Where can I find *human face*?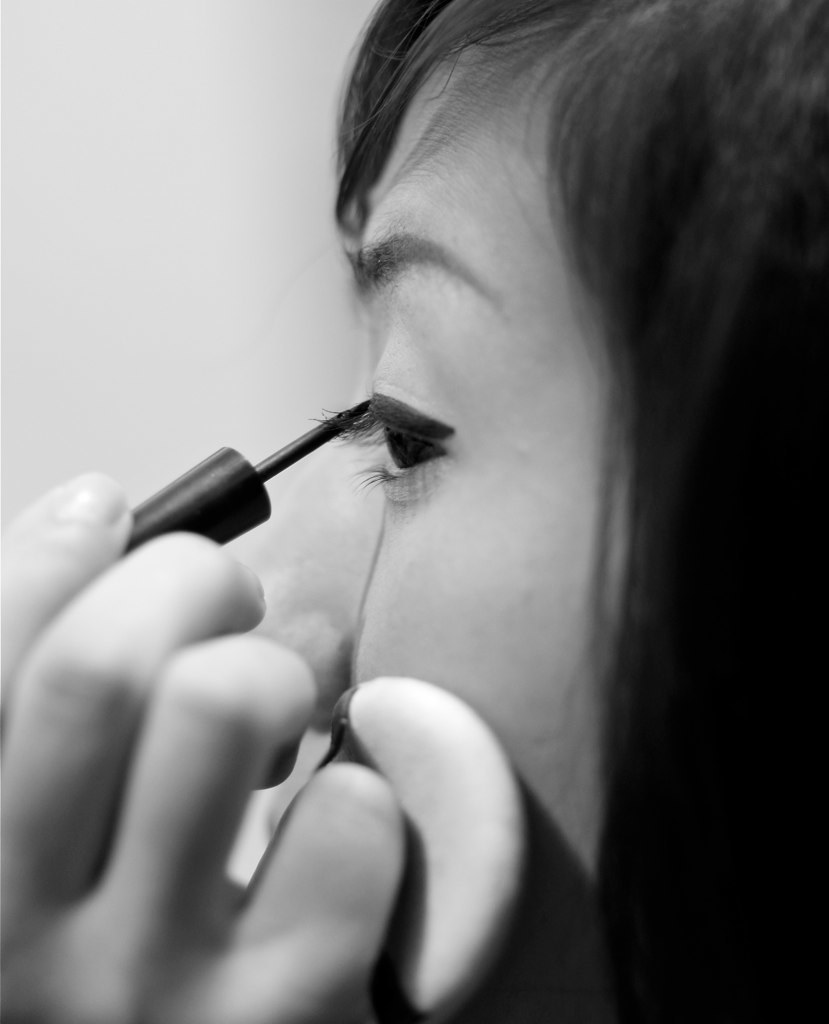
You can find it at <region>256, 49, 630, 1023</region>.
